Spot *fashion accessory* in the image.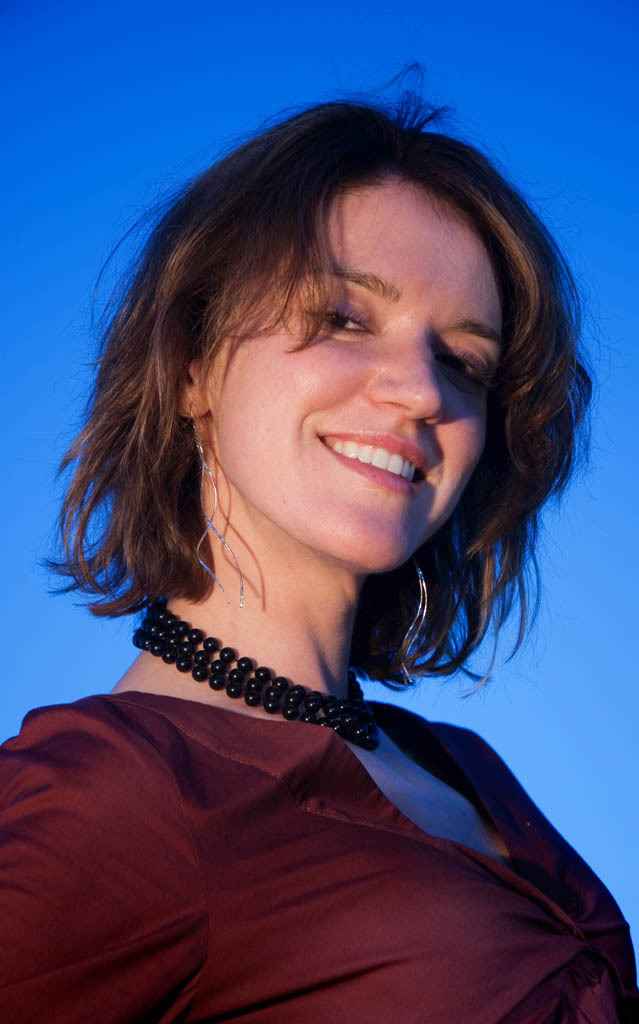
*fashion accessory* found at x1=188 y1=400 x2=250 y2=610.
